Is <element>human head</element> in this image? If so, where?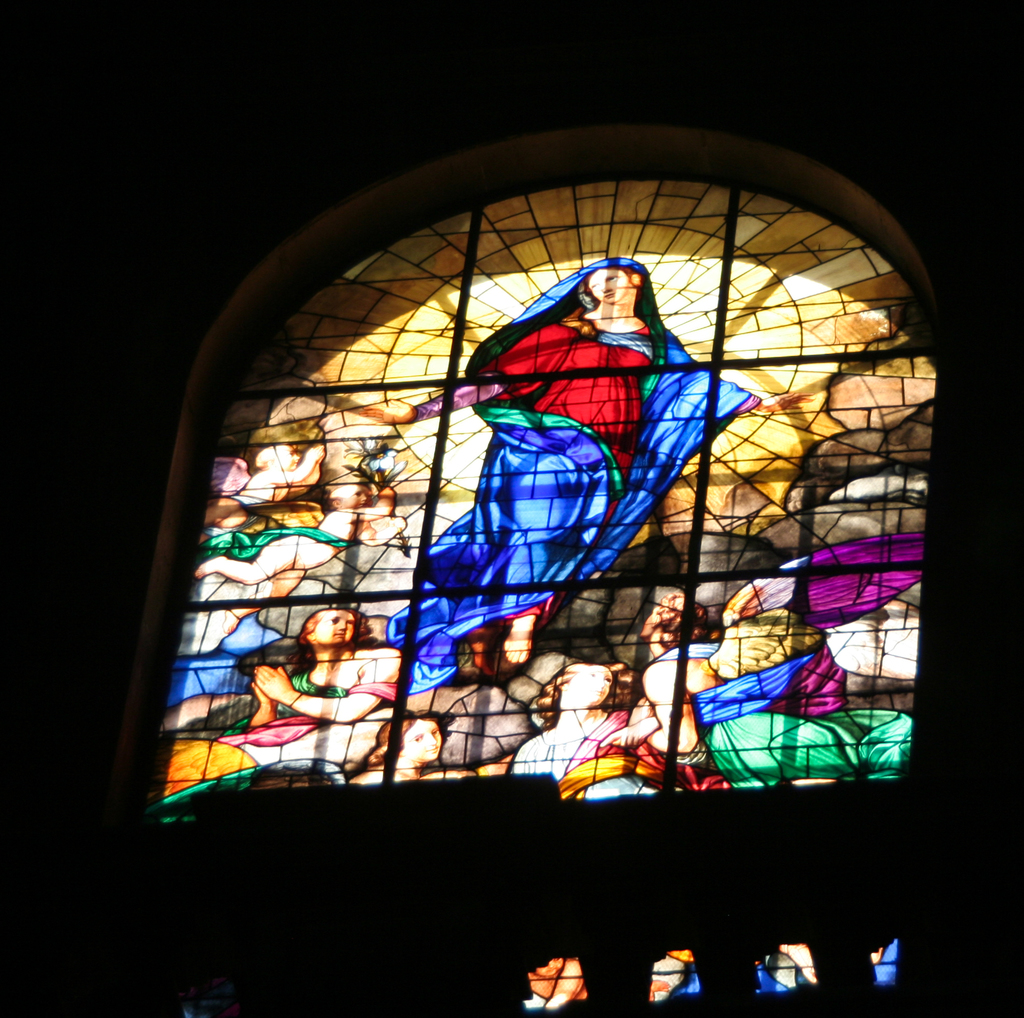
Yes, at 369,710,445,764.
